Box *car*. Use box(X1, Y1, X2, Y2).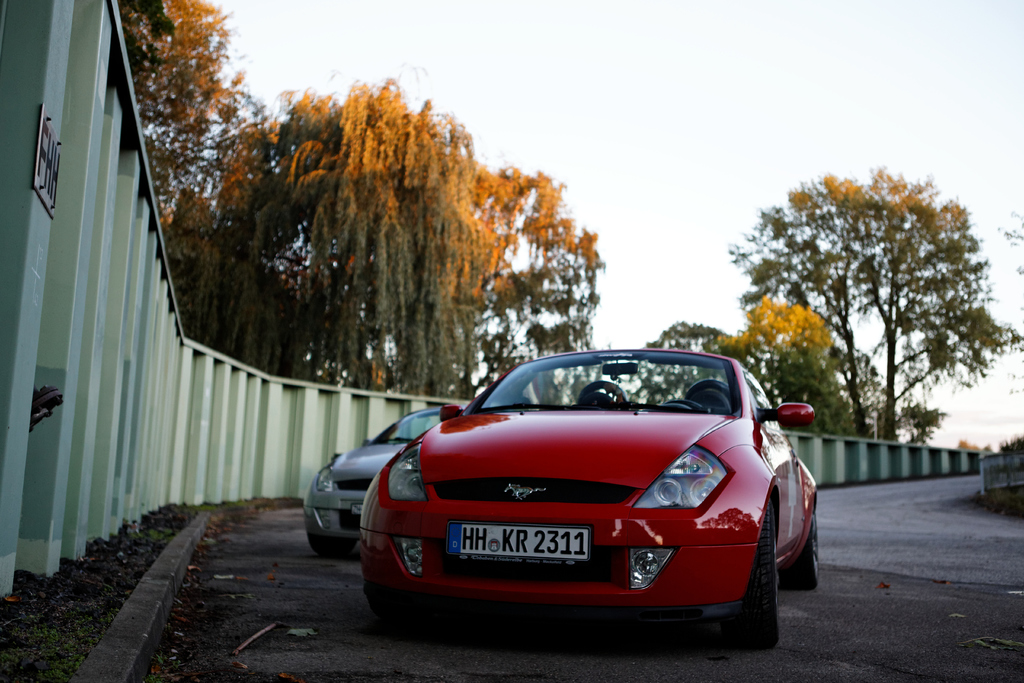
box(358, 343, 825, 650).
